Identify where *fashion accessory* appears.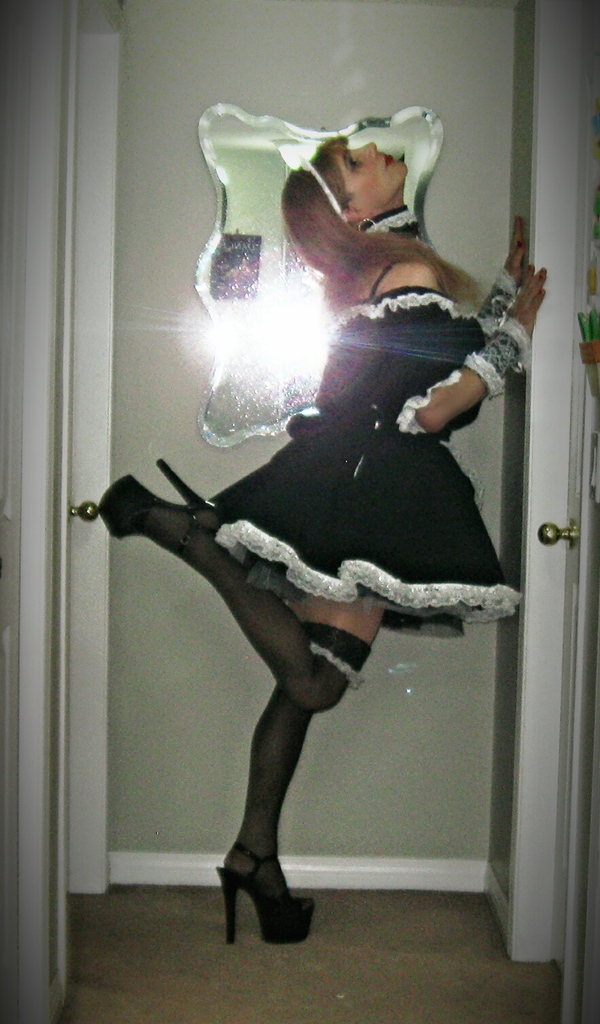
Appears at (209, 834, 311, 955).
